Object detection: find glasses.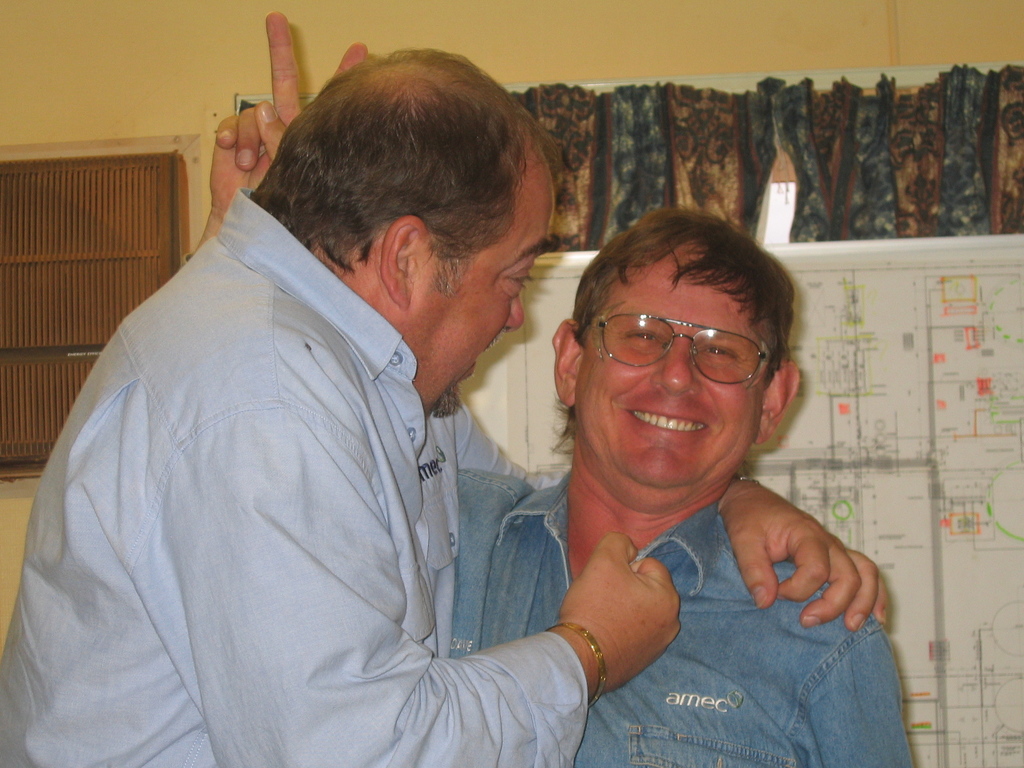
[573, 309, 797, 404].
